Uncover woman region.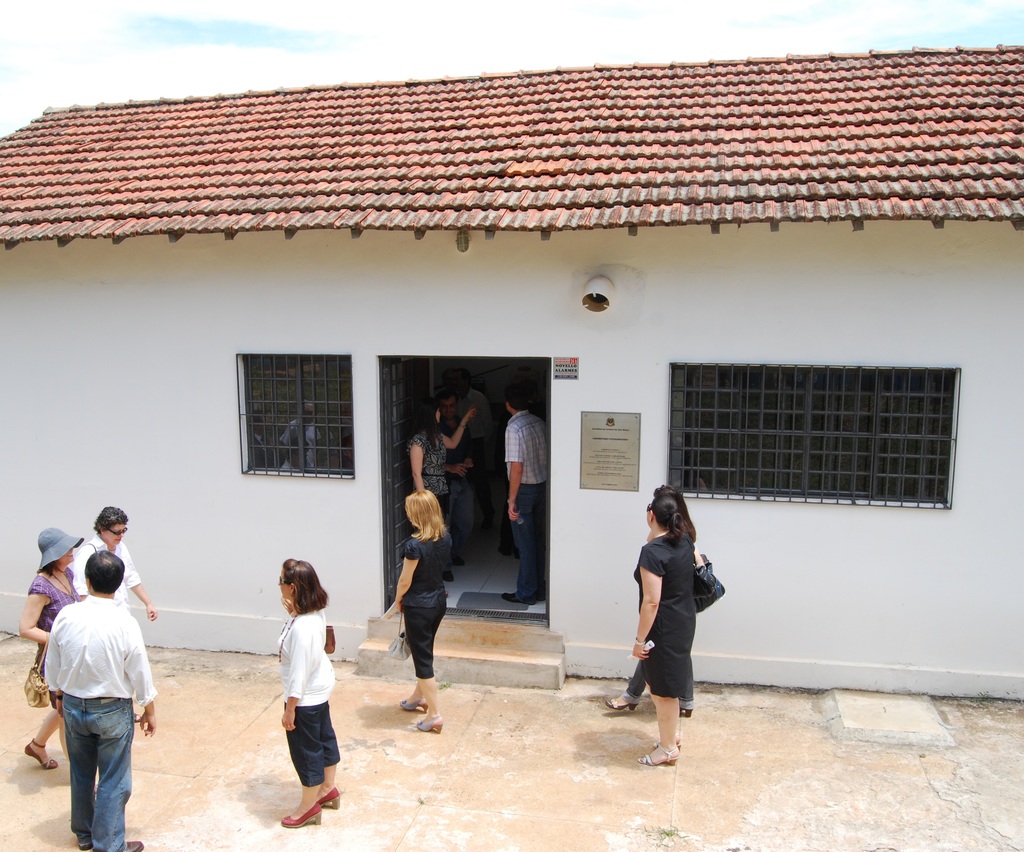
Uncovered: {"x1": 22, "y1": 526, "x2": 87, "y2": 773}.
